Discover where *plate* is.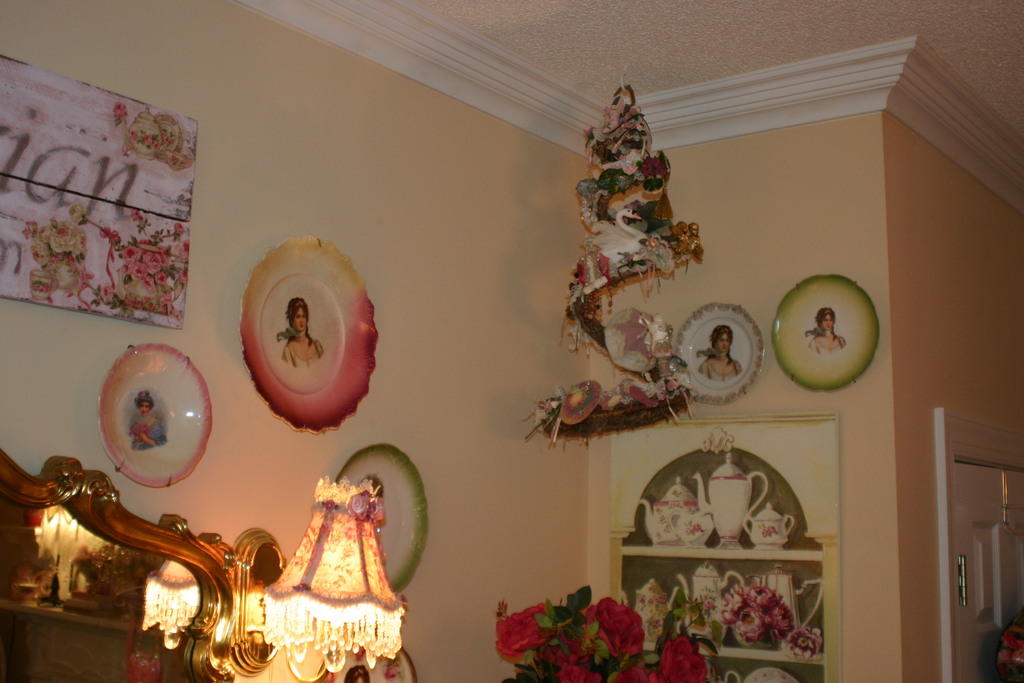
Discovered at l=340, t=436, r=428, b=598.
